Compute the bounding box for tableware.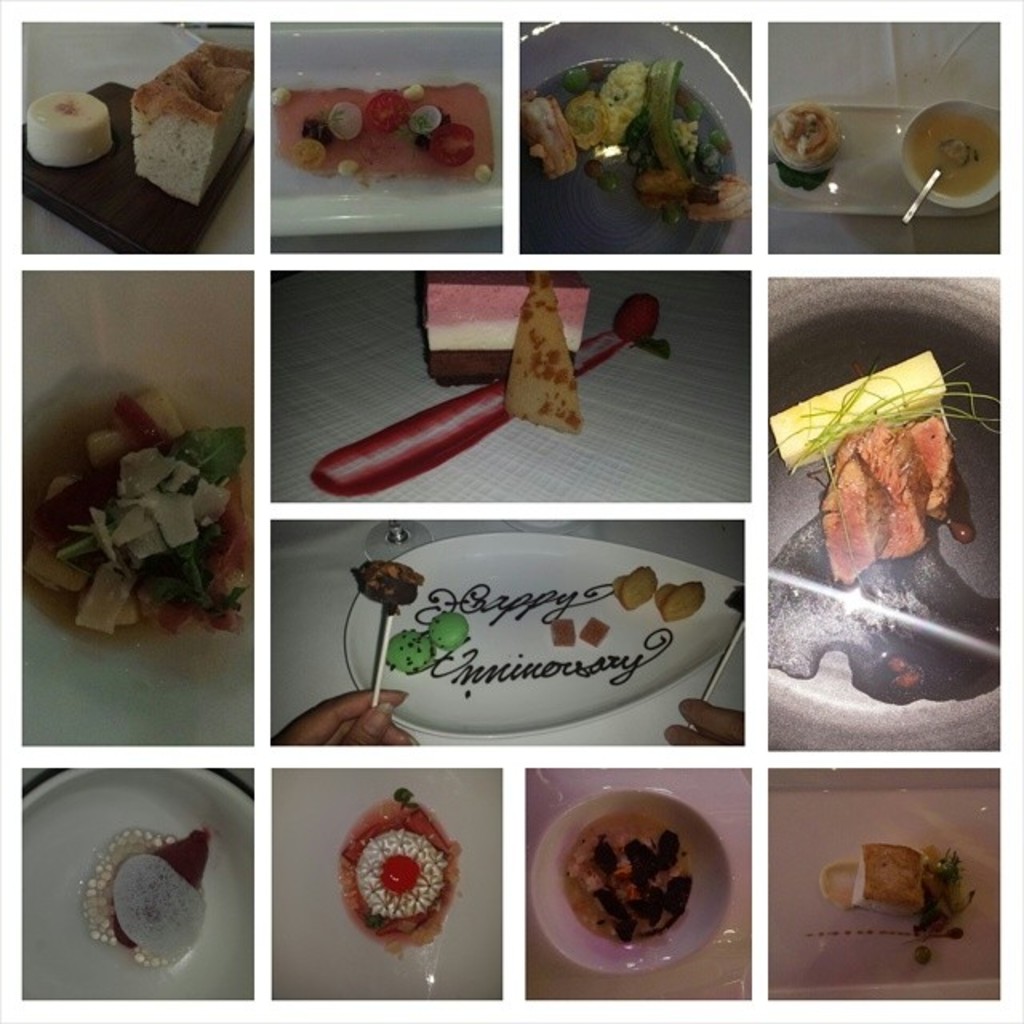
l=771, t=106, r=1000, b=218.
